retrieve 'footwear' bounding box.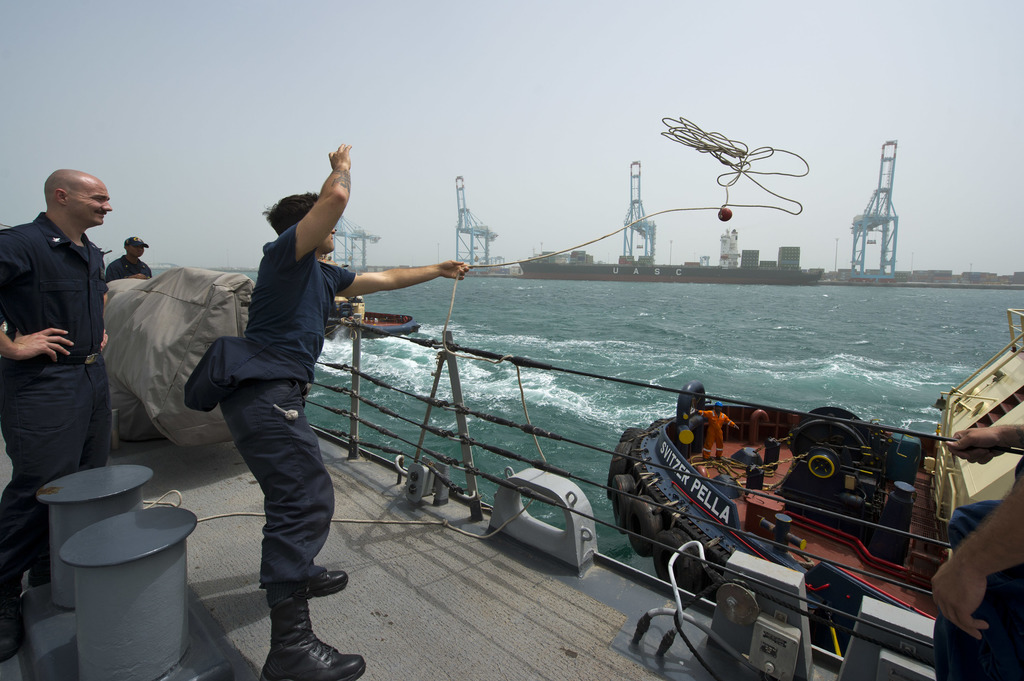
Bounding box: BBox(0, 592, 12, 646).
